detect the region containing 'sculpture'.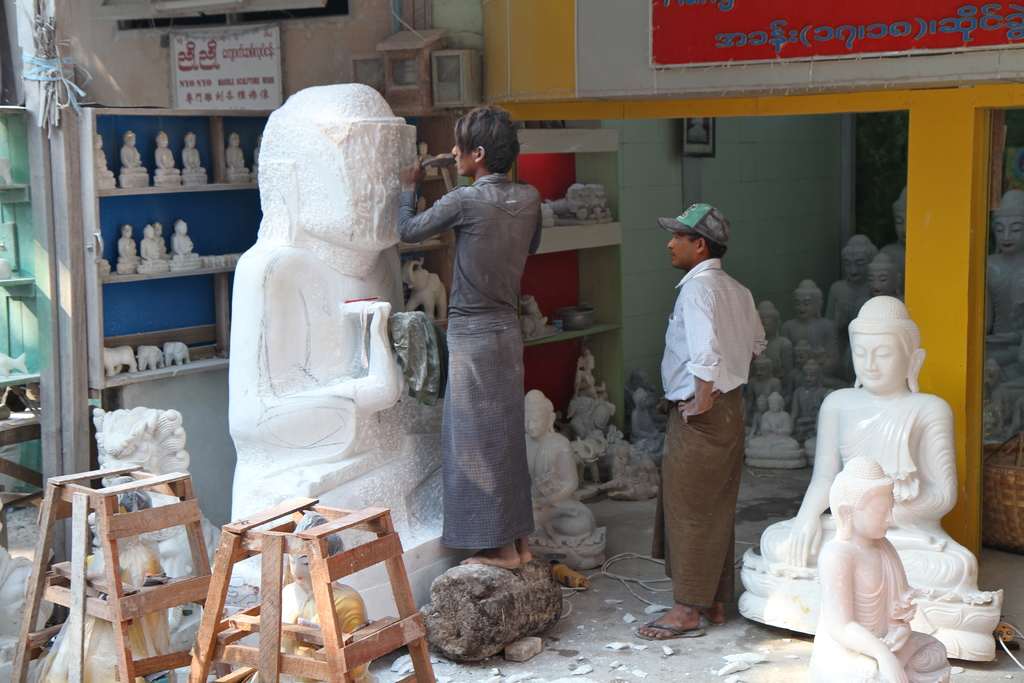
l=804, t=458, r=934, b=682.
